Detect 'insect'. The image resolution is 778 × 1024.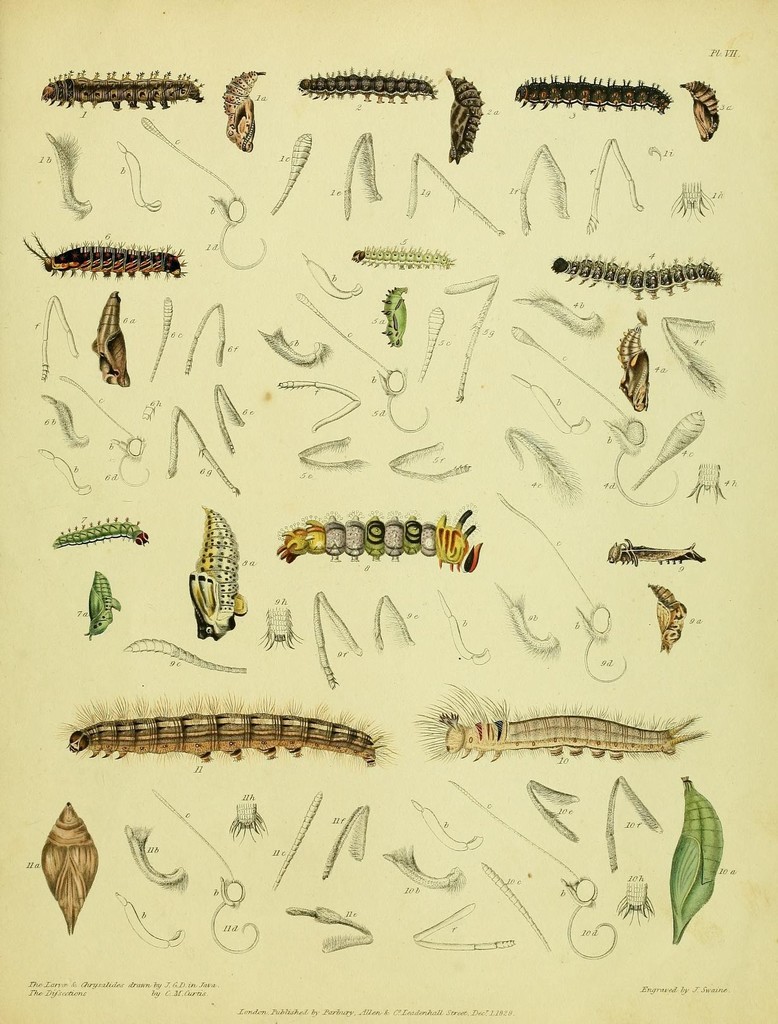
box=[511, 74, 672, 111].
